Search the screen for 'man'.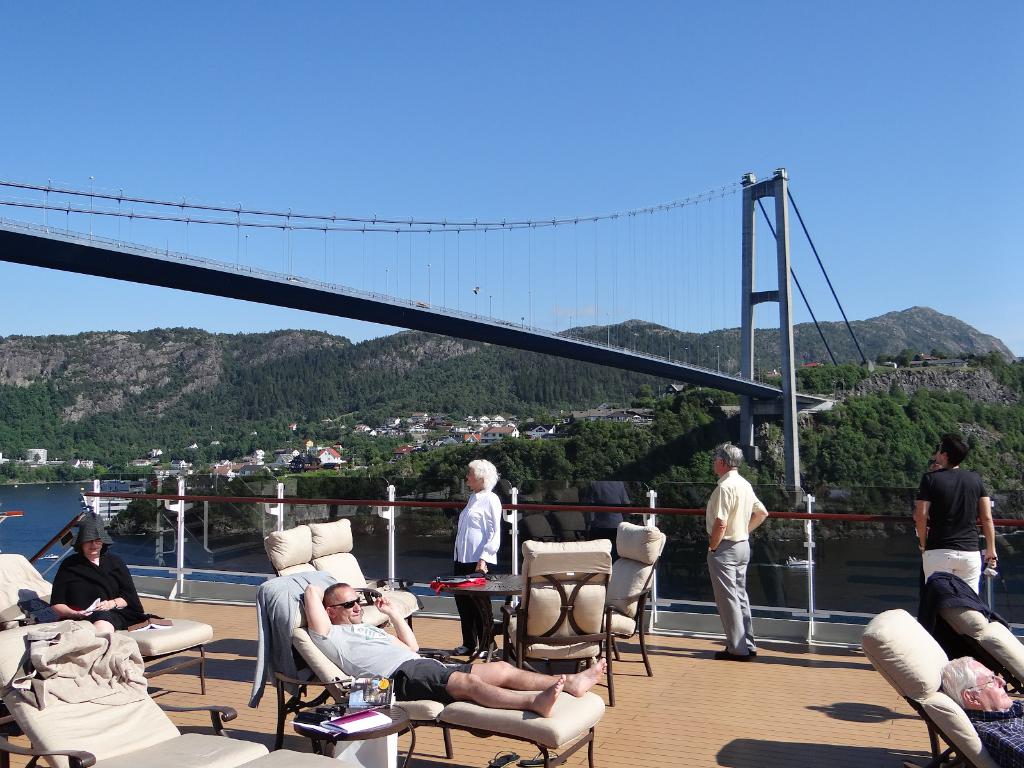
Found at [911,432,996,596].
